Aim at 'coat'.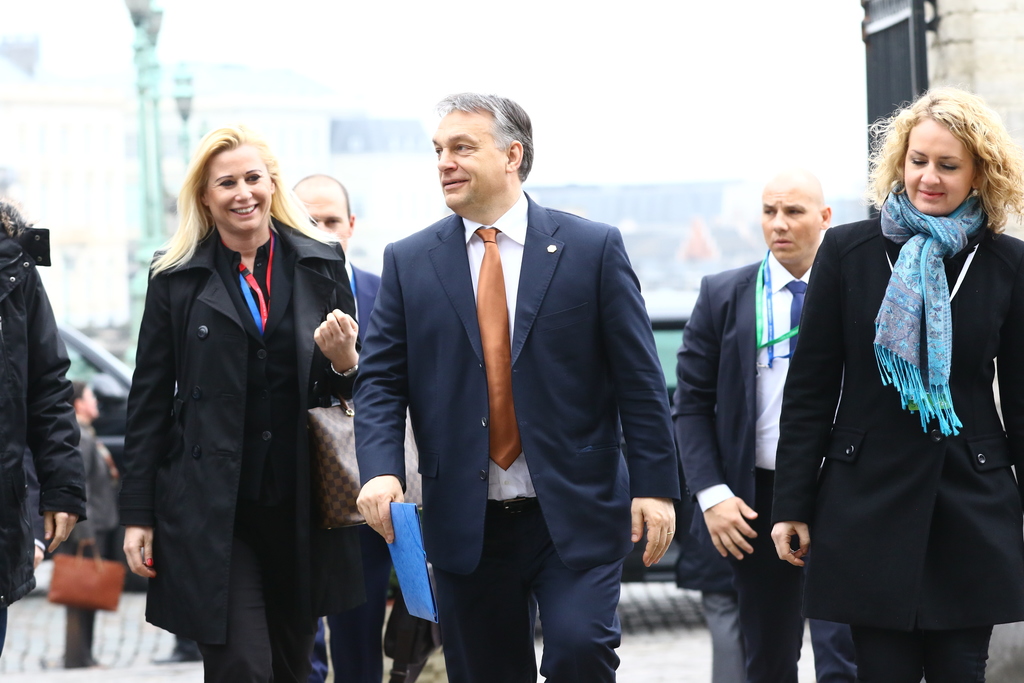
Aimed at [110,226,358,651].
